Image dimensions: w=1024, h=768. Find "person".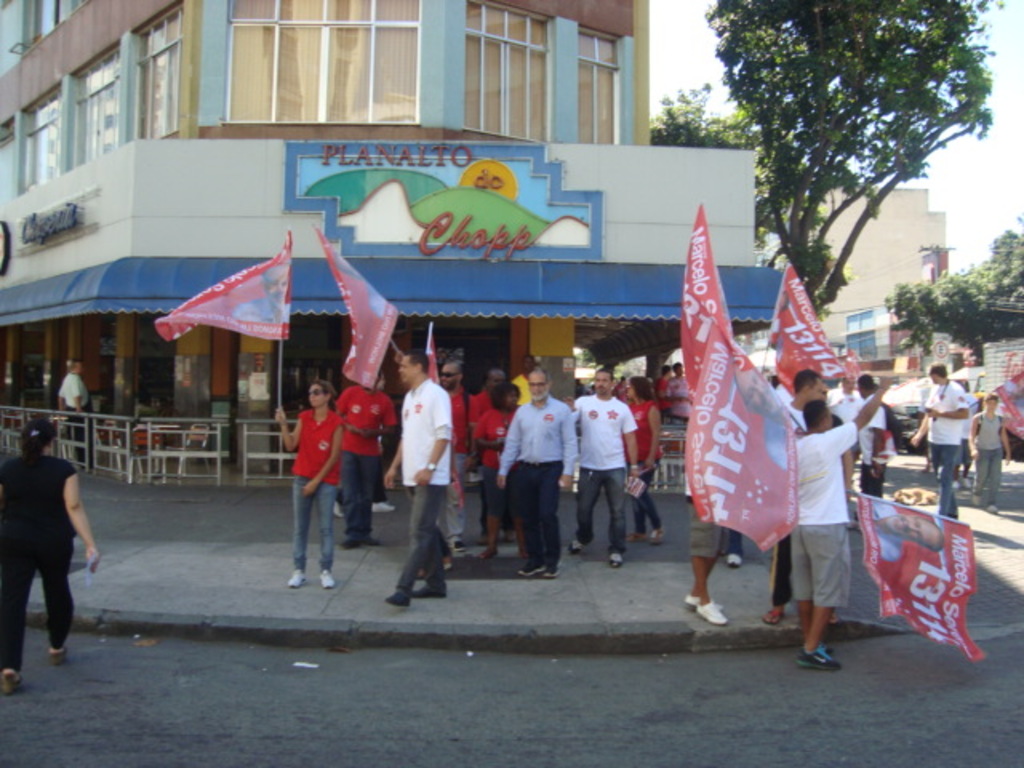
[912, 355, 974, 526].
